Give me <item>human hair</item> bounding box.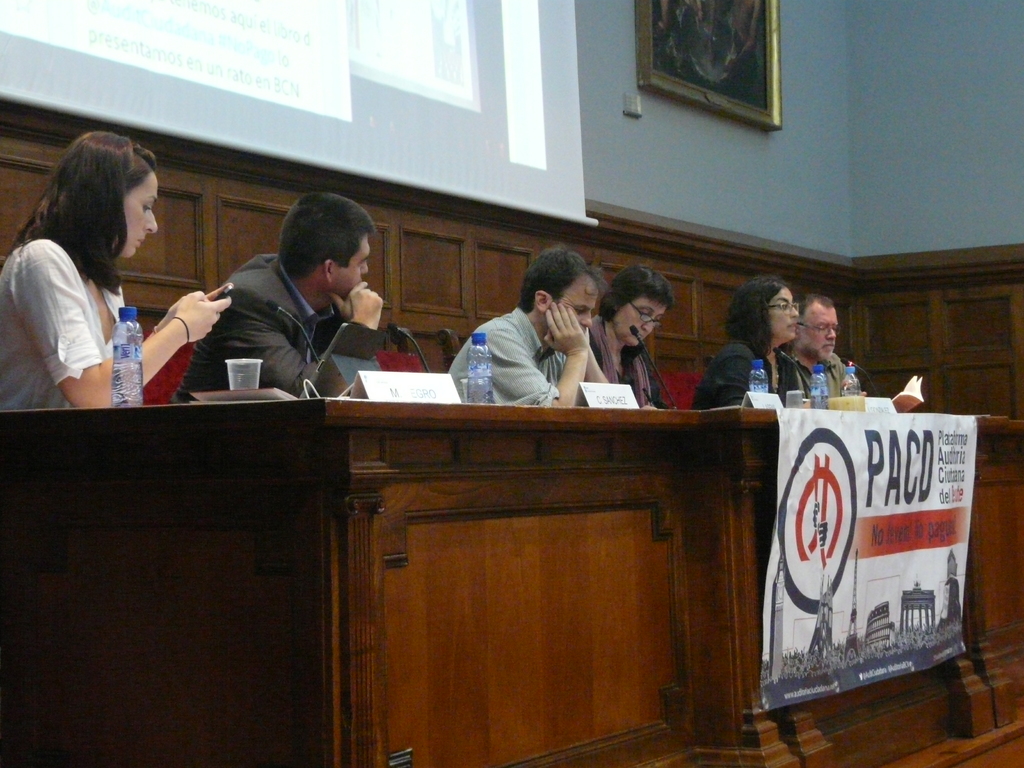
525, 242, 603, 309.
